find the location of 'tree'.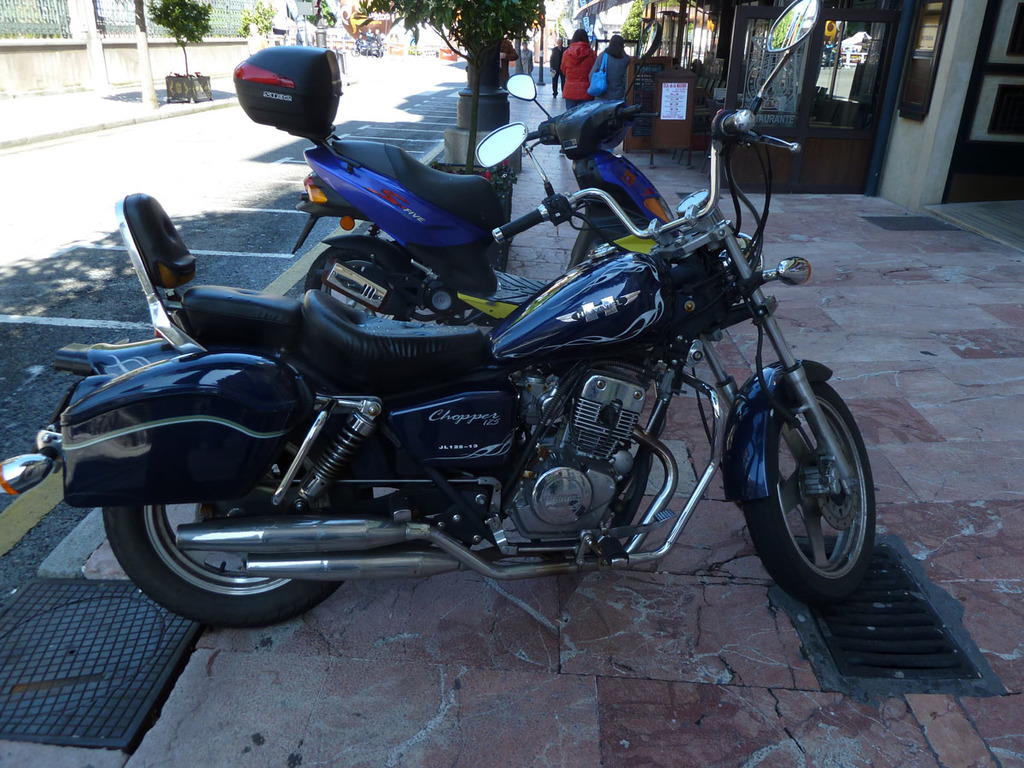
Location: [137,0,209,82].
